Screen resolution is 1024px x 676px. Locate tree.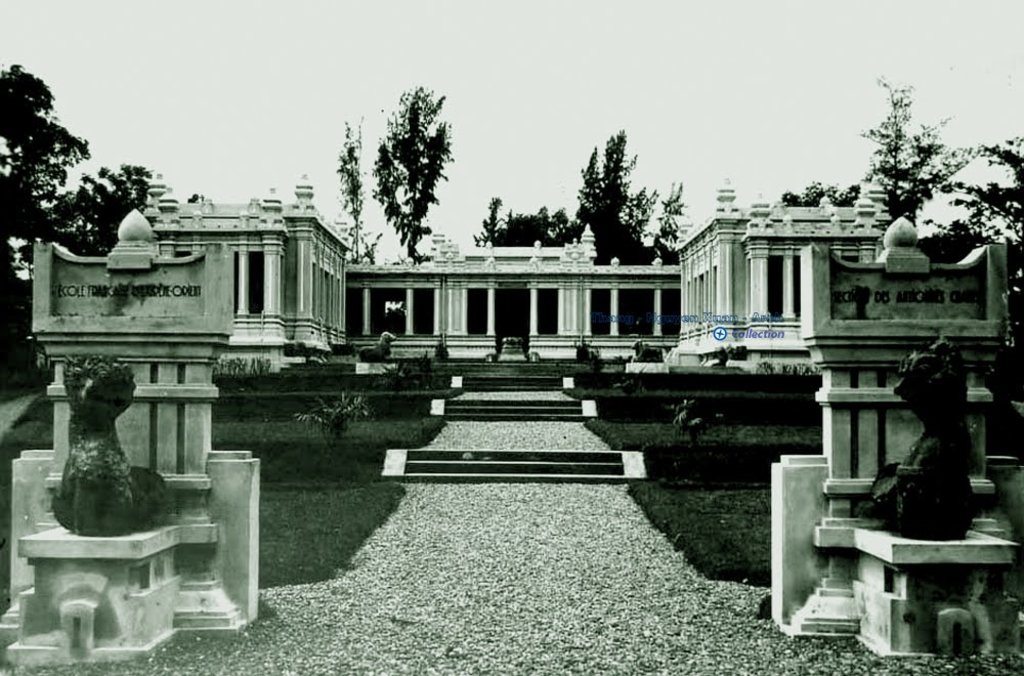
box(0, 58, 162, 396).
